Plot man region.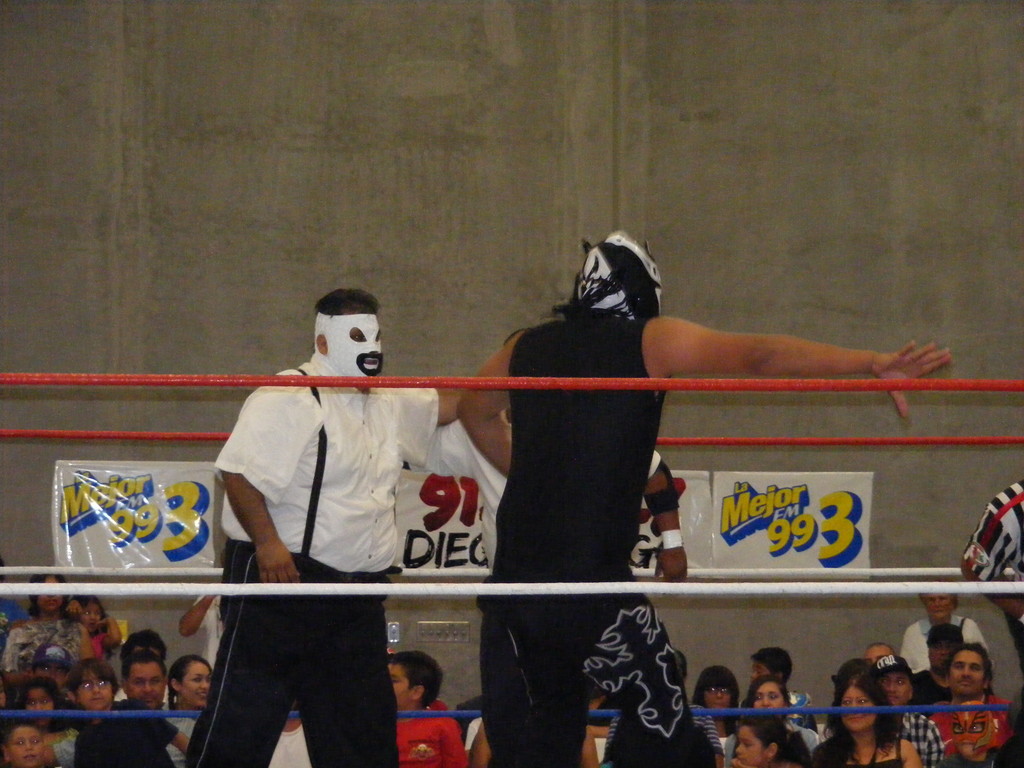
Plotted at pyautogui.locateOnScreen(916, 621, 961, 713).
